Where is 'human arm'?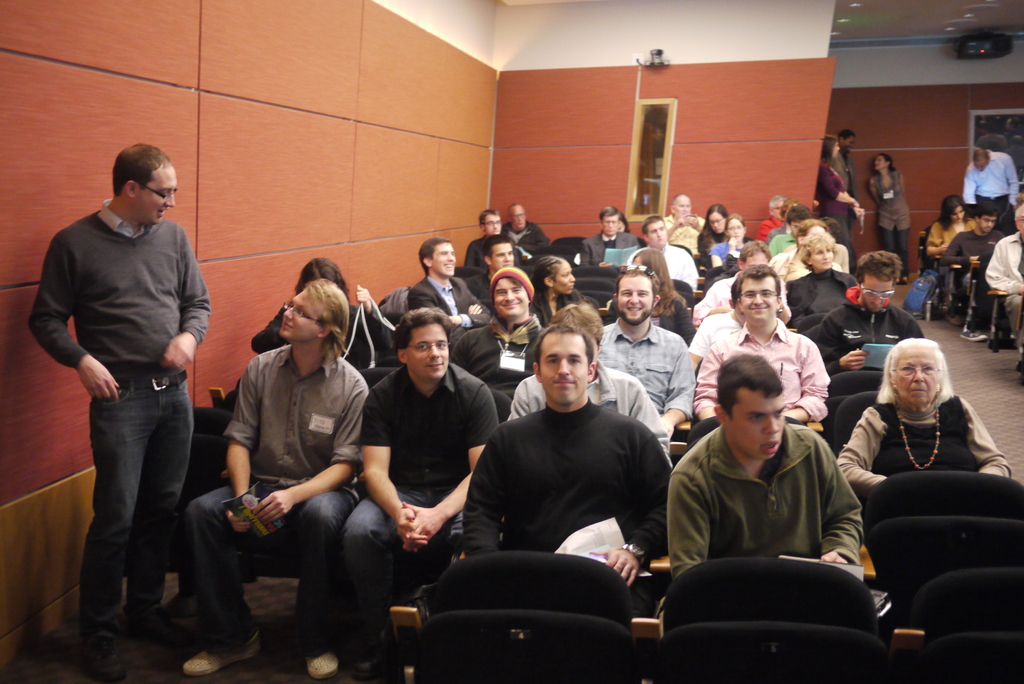
<bbox>661, 471, 719, 578</bbox>.
